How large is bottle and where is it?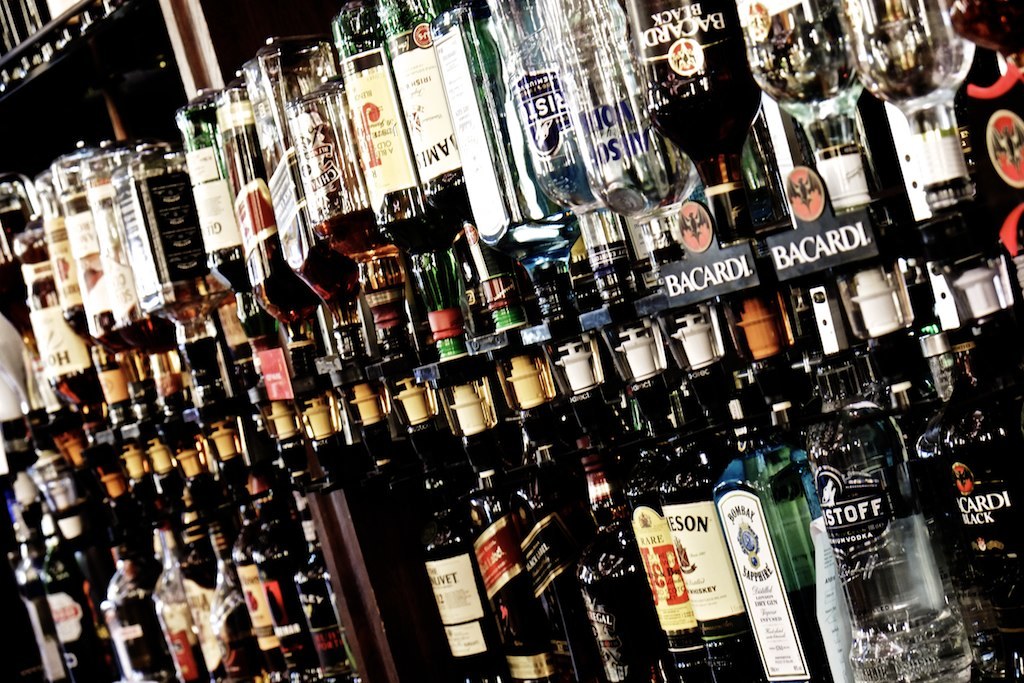
Bounding box: 539, 0, 708, 286.
